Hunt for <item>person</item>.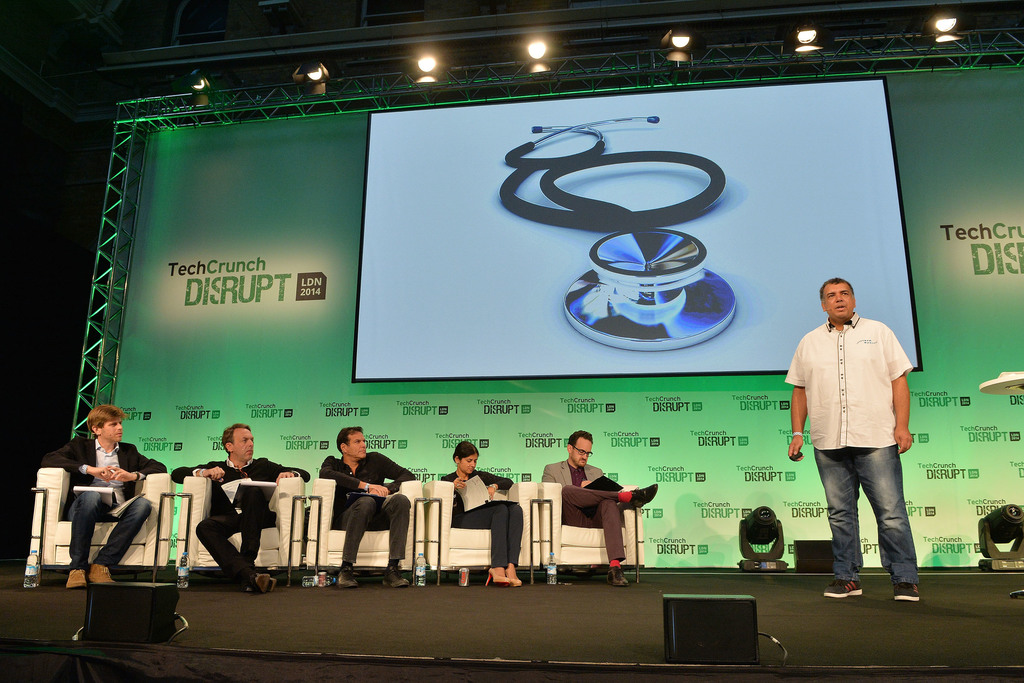
Hunted down at box=[441, 441, 530, 590].
